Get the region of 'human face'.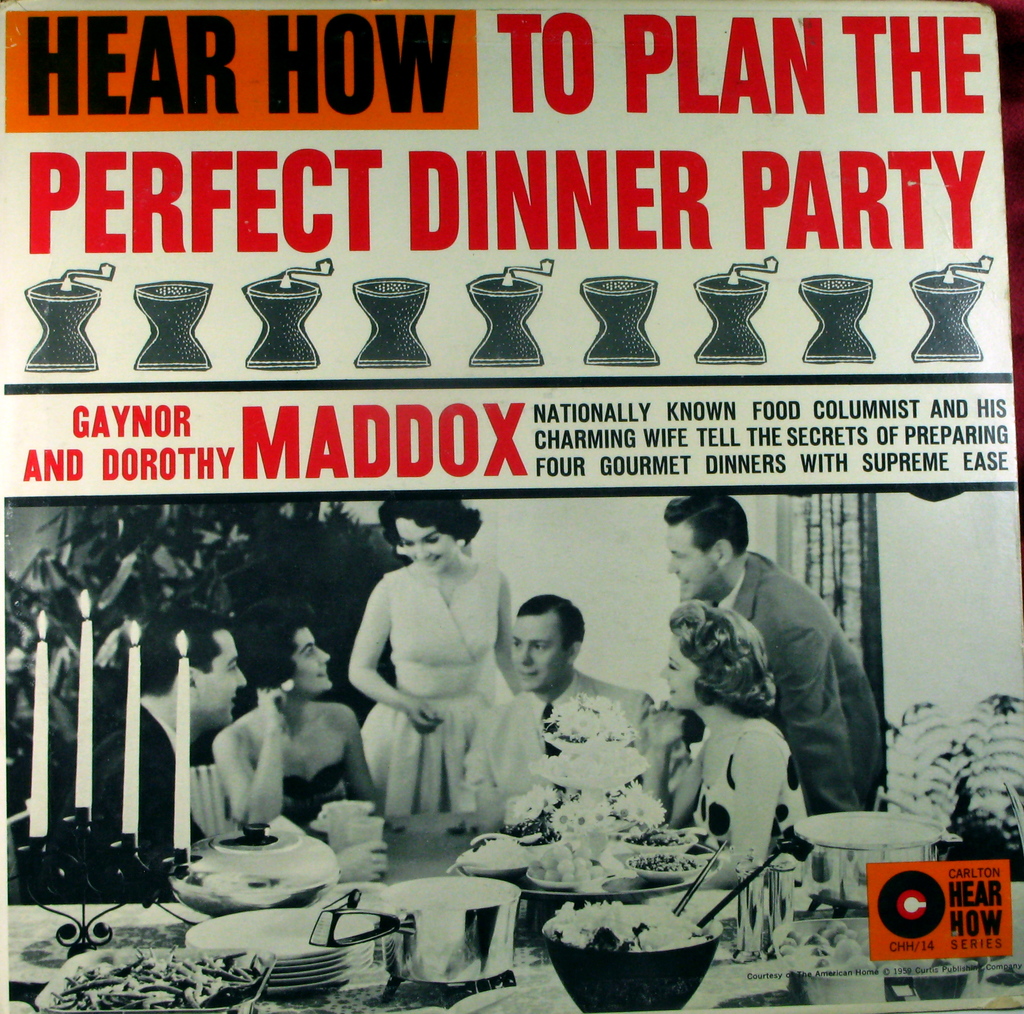
{"left": 203, "top": 631, "right": 244, "bottom": 728}.
